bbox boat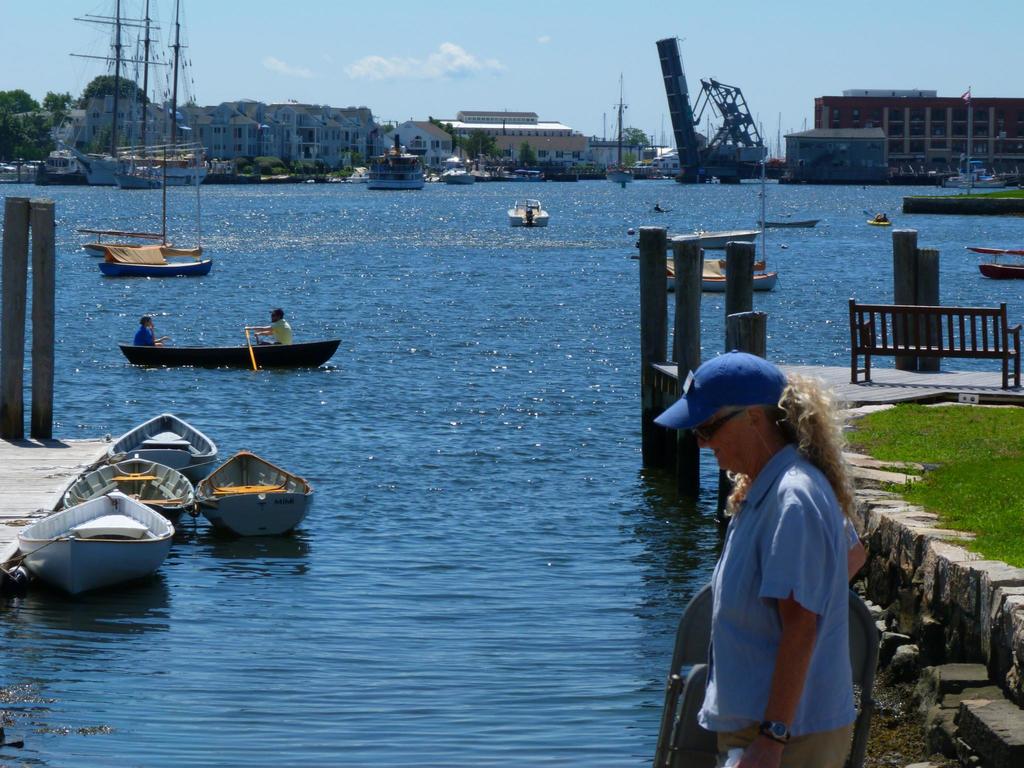
{"left": 13, "top": 484, "right": 174, "bottom": 593}
